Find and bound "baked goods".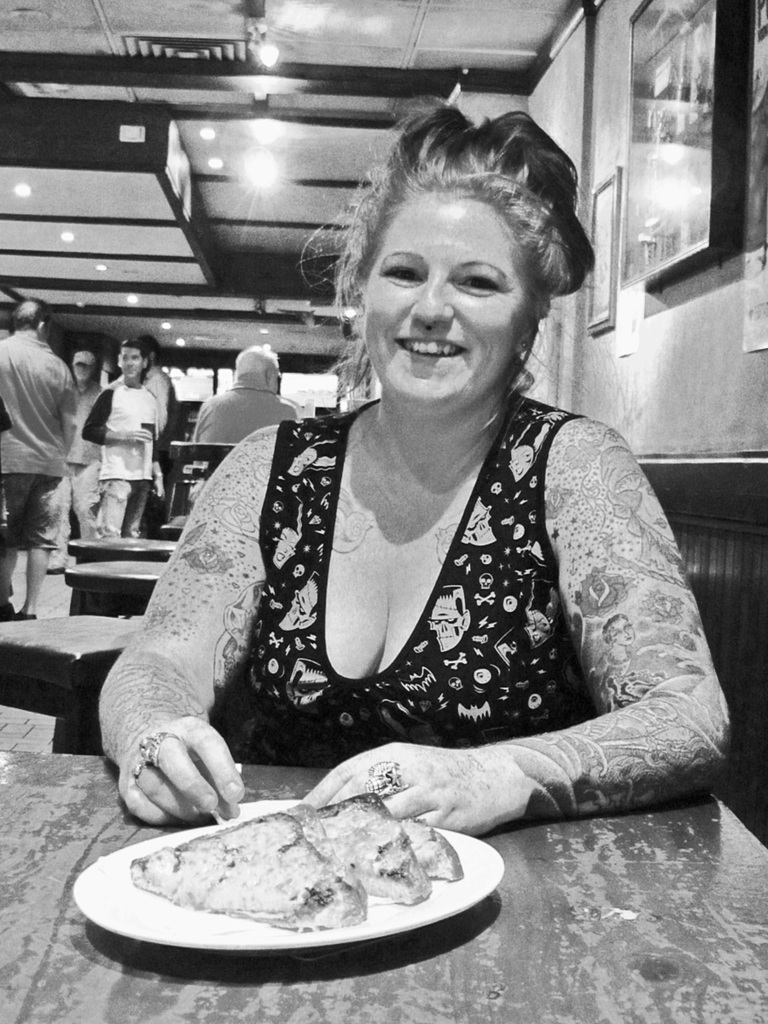
Bound: select_region(127, 809, 367, 928).
